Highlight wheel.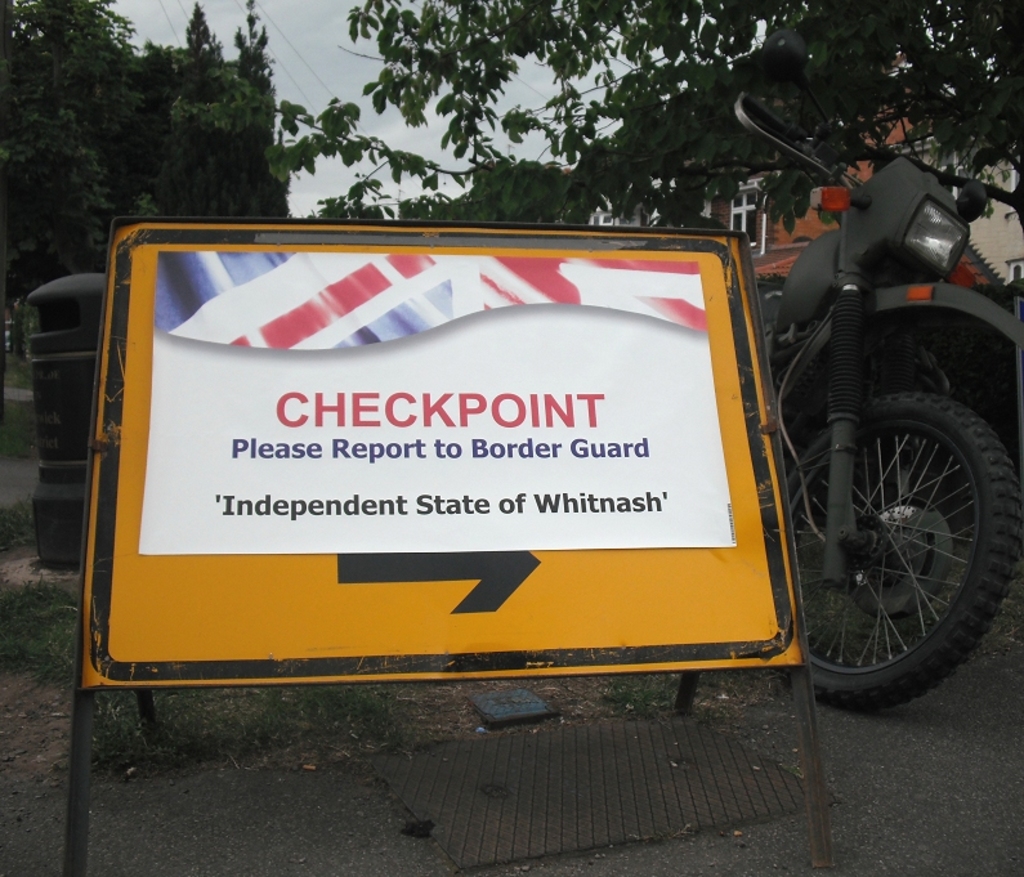
Highlighted region: select_region(786, 363, 991, 702).
